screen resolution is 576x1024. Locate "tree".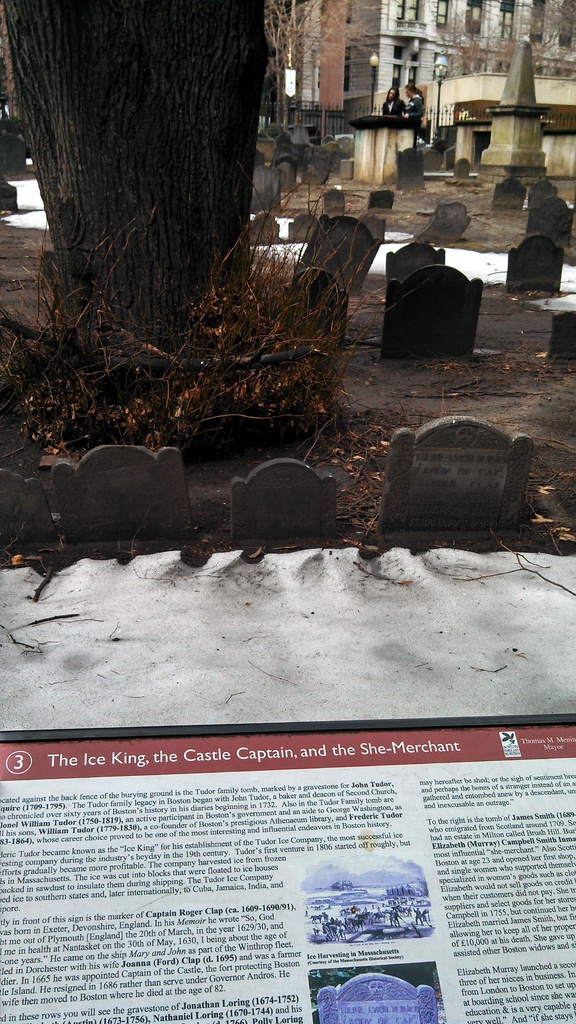
<box>4,12,299,393</box>.
